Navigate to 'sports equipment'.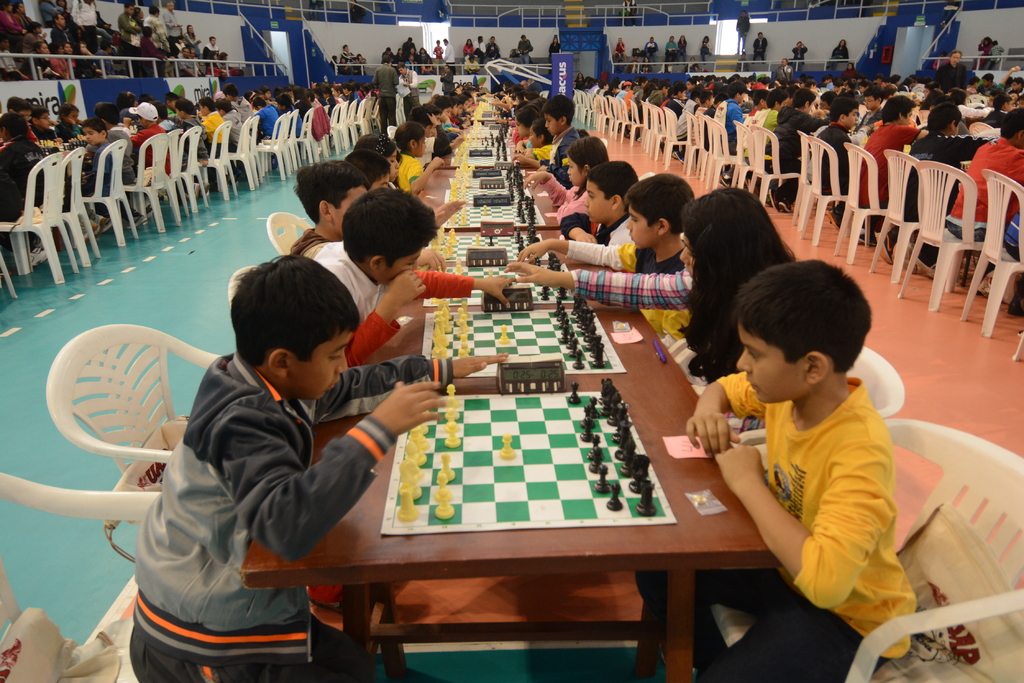
Navigation target: pyautogui.locateOnScreen(124, 123, 135, 134).
